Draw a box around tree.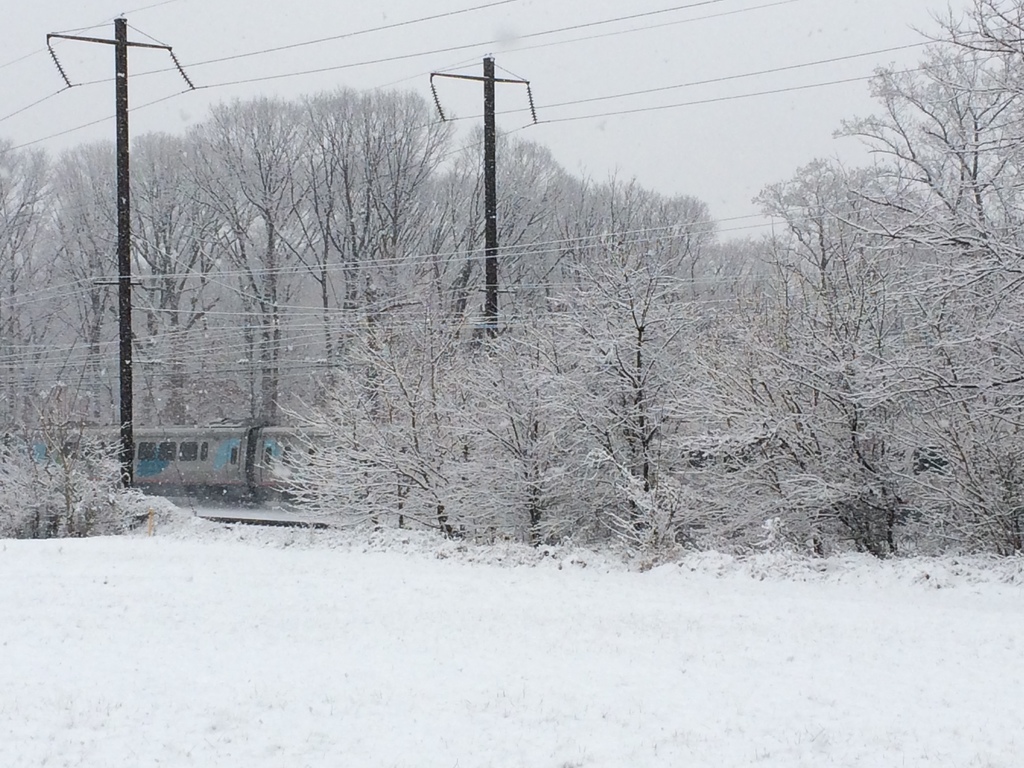
207 90 321 376.
